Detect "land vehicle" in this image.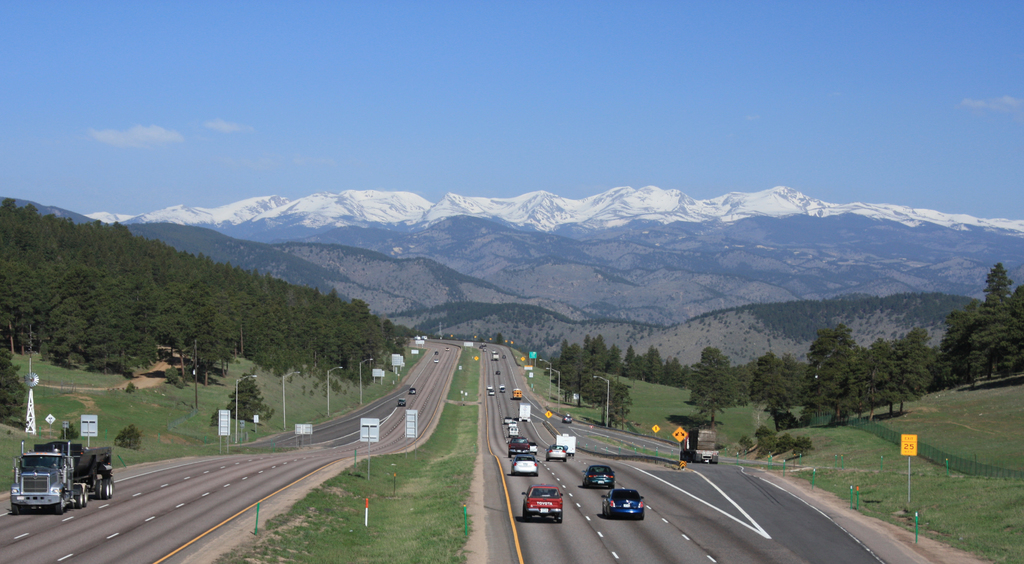
Detection: <box>524,484,563,525</box>.
